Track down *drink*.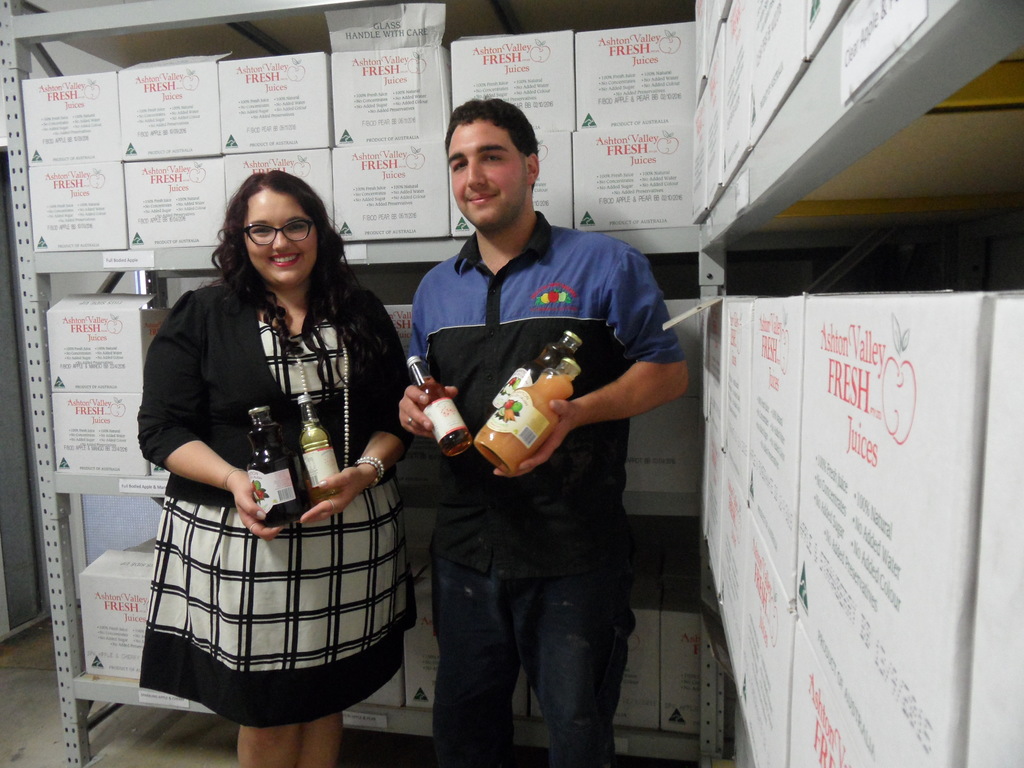
Tracked to [486, 330, 582, 417].
